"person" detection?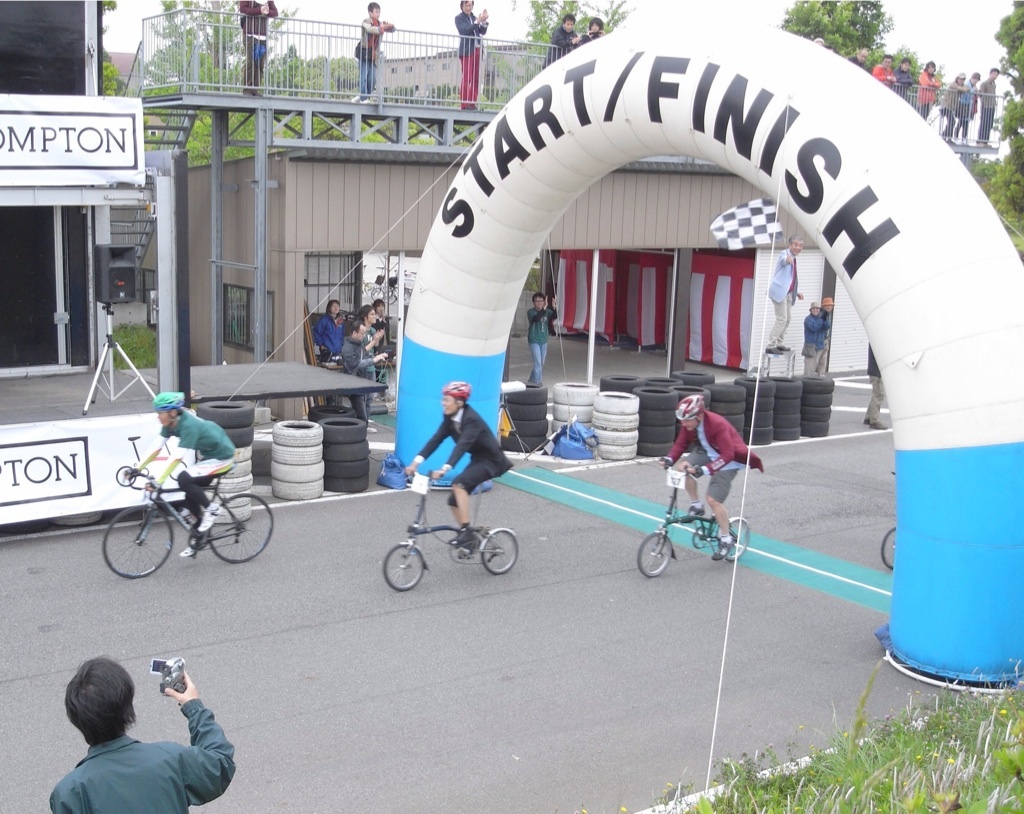
<region>888, 55, 915, 97</region>
